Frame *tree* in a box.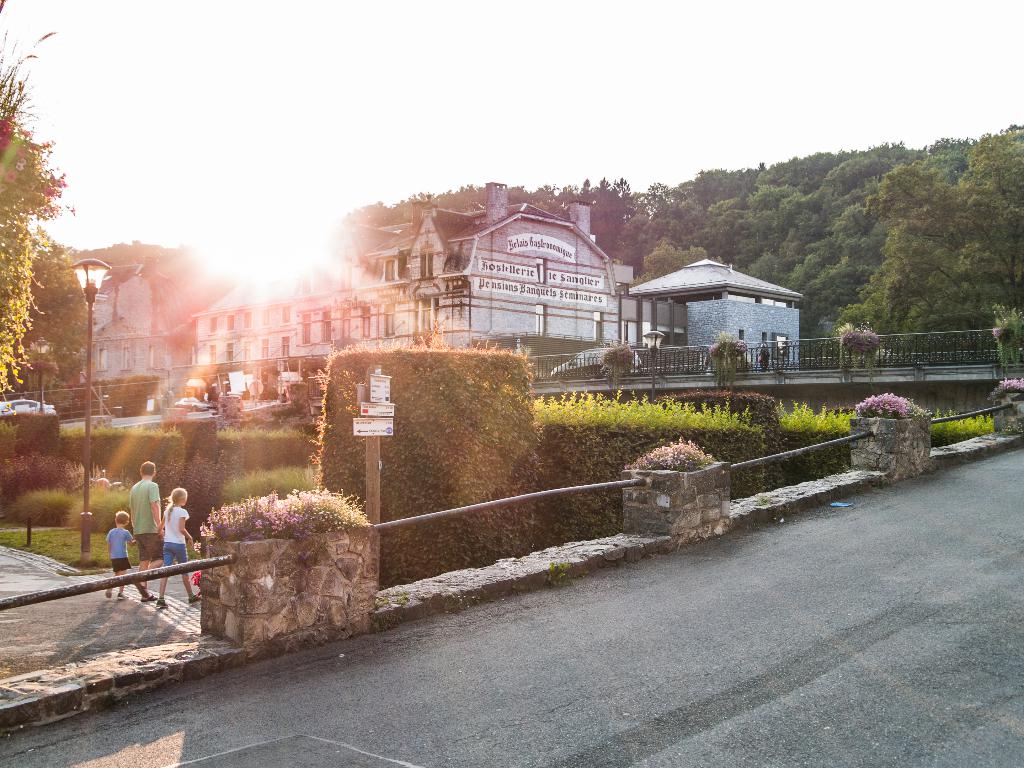
pyautogui.locateOnScreen(698, 332, 749, 406).
